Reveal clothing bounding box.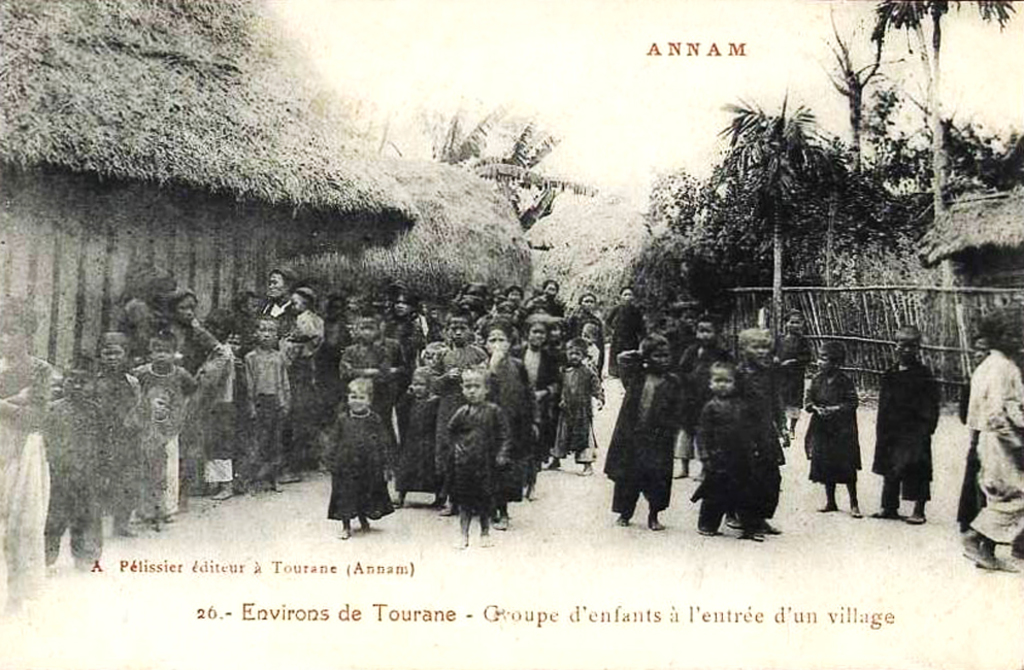
Revealed: (x1=319, y1=410, x2=396, y2=522).
